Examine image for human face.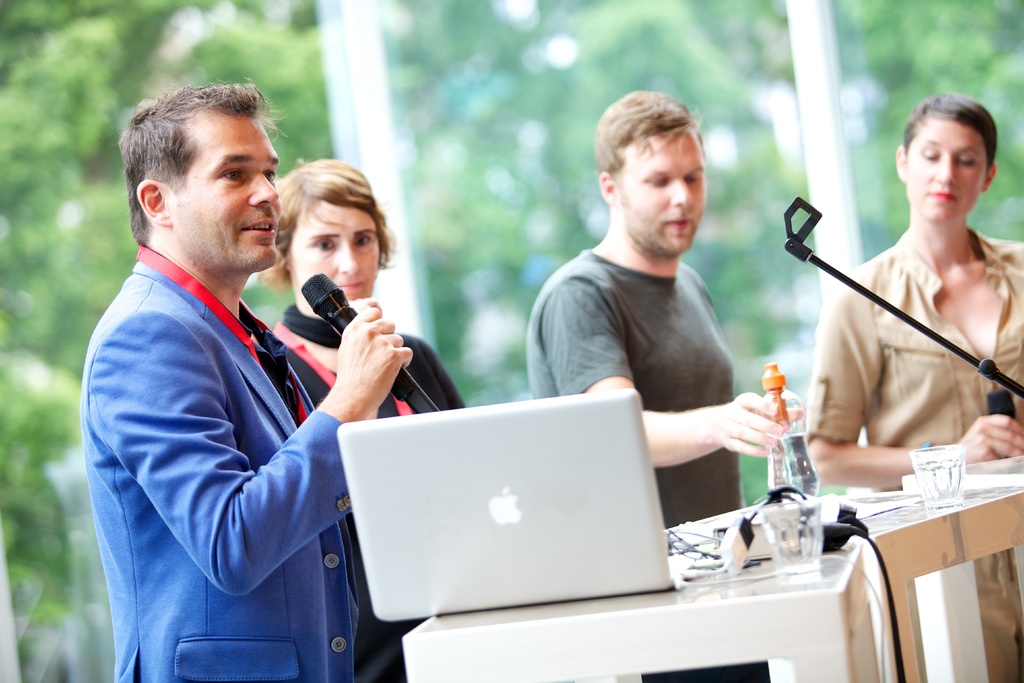
Examination result: <box>174,113,282,272</box>.
